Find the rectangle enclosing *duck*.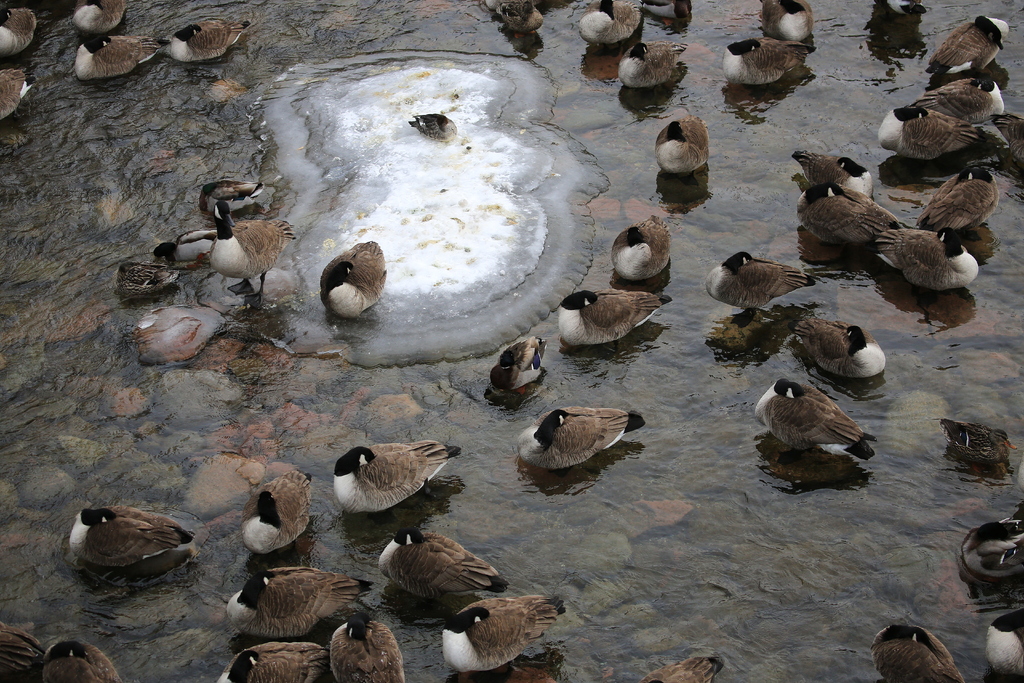
rect(502, 403, 650, 469).
